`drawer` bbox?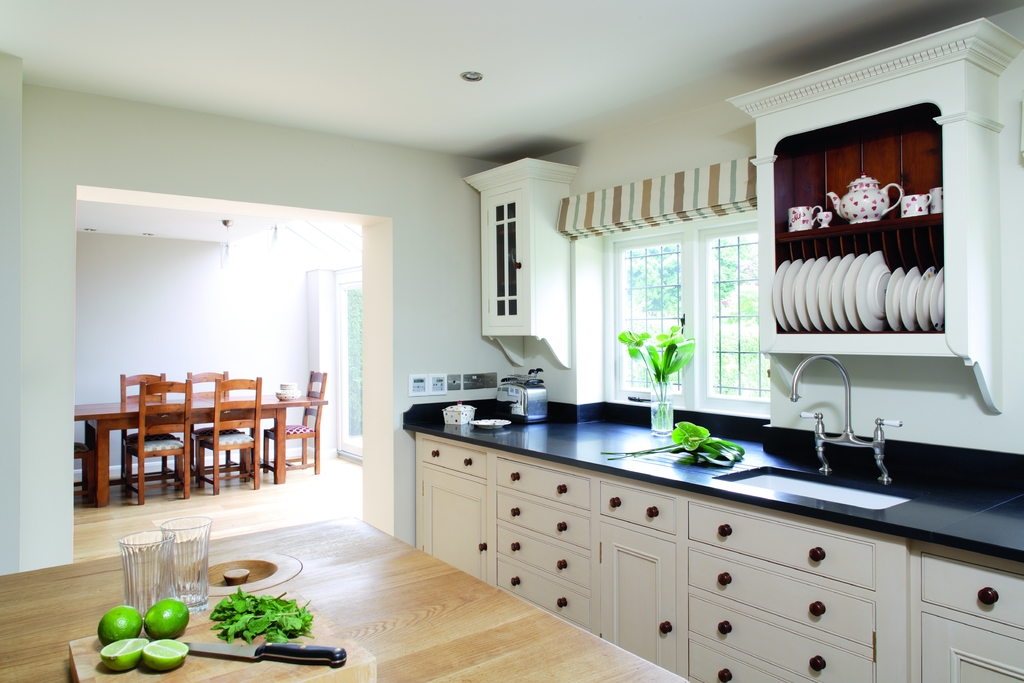
x1=494, y1=525, x2=588, y2=590
